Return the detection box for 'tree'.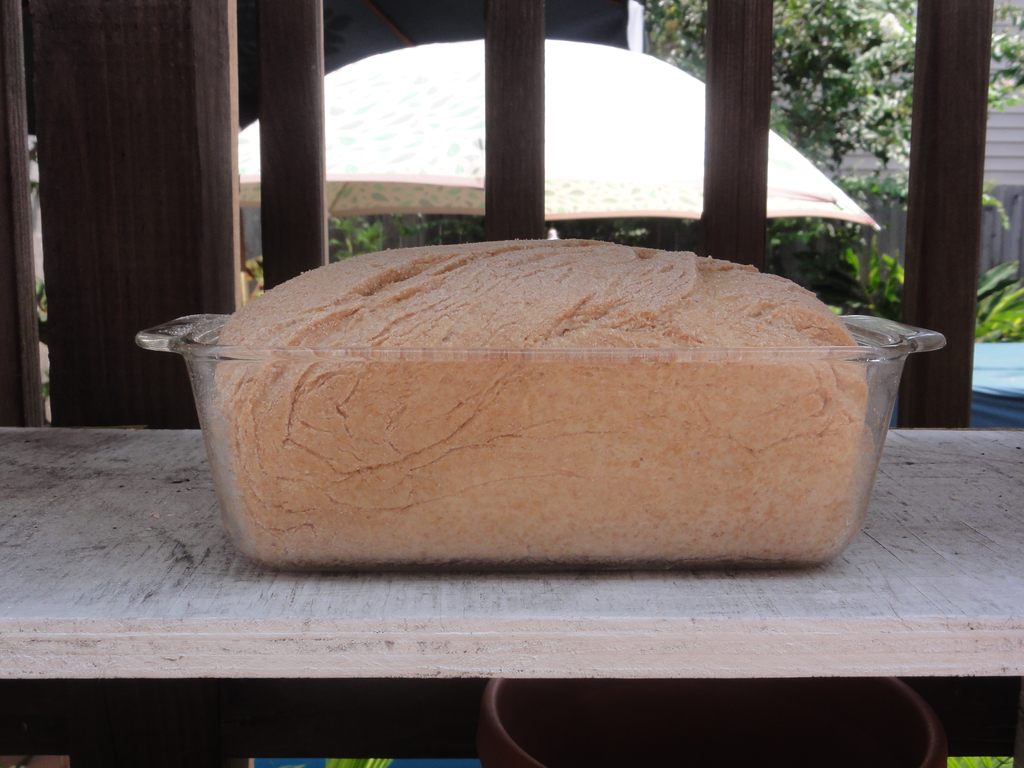
rect(637, 0, 1023, 270).
